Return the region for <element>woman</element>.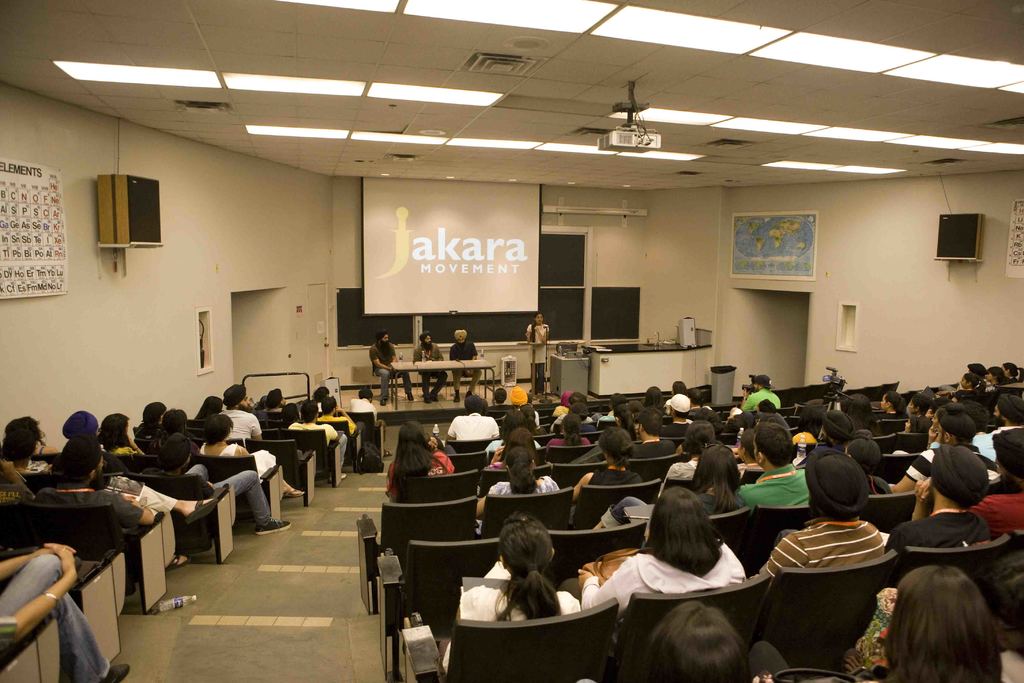
left=846, top=557, right=1016, bottom=682.
